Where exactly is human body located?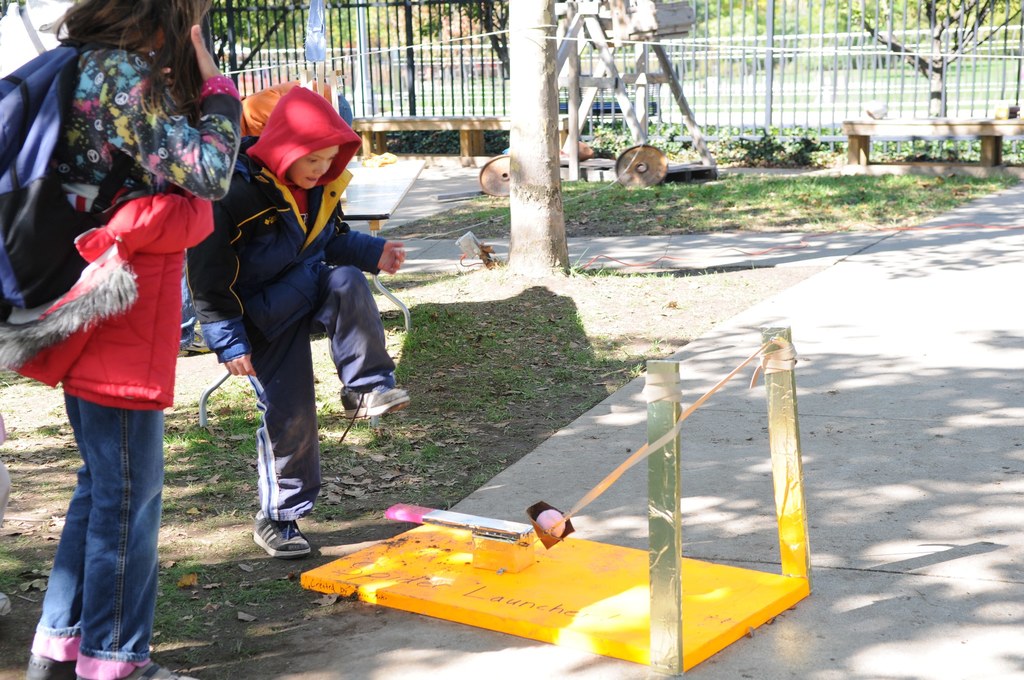
Its bounding box is [x1=185, y1=82, x2=412, y2=549].
